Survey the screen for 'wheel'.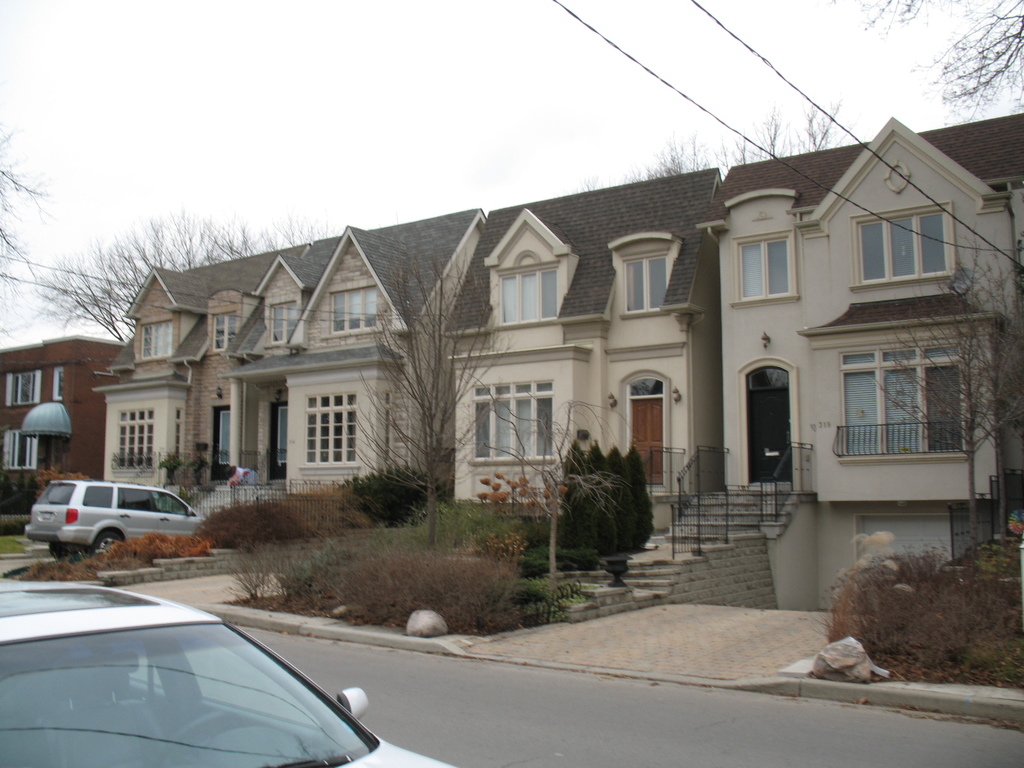
Survey found: BBox(51, 540, 75, 561).
